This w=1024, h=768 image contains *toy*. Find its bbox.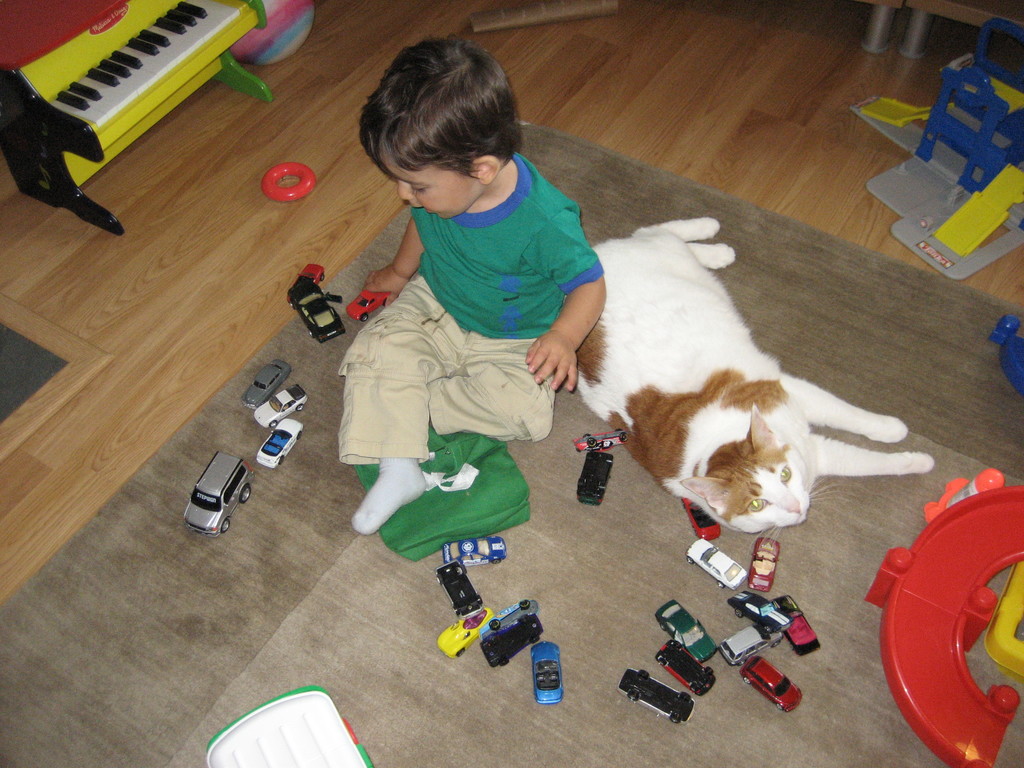
BBox(849, 15, 1023, 282).
